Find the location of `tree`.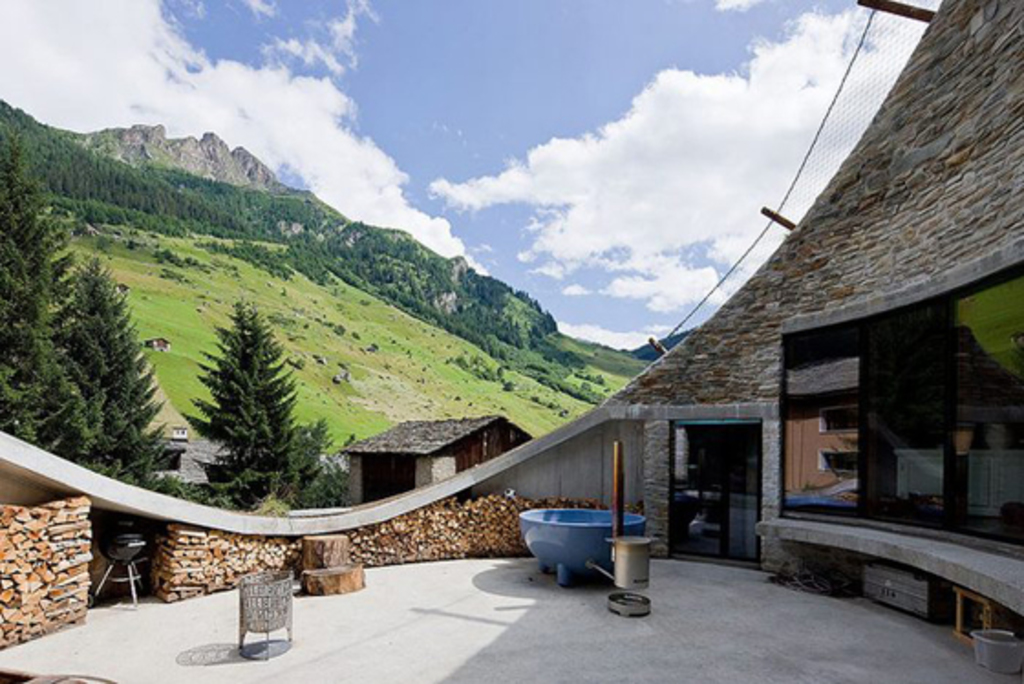
Location: (64, 262, 174, 492).
